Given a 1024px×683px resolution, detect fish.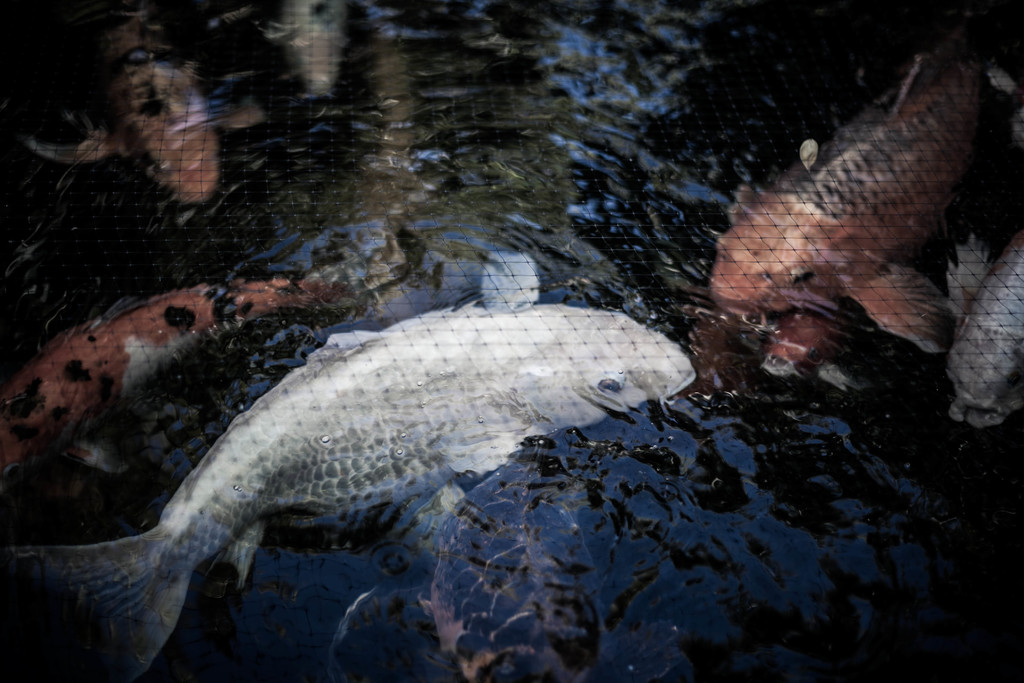
757, 304, 862, 378.
